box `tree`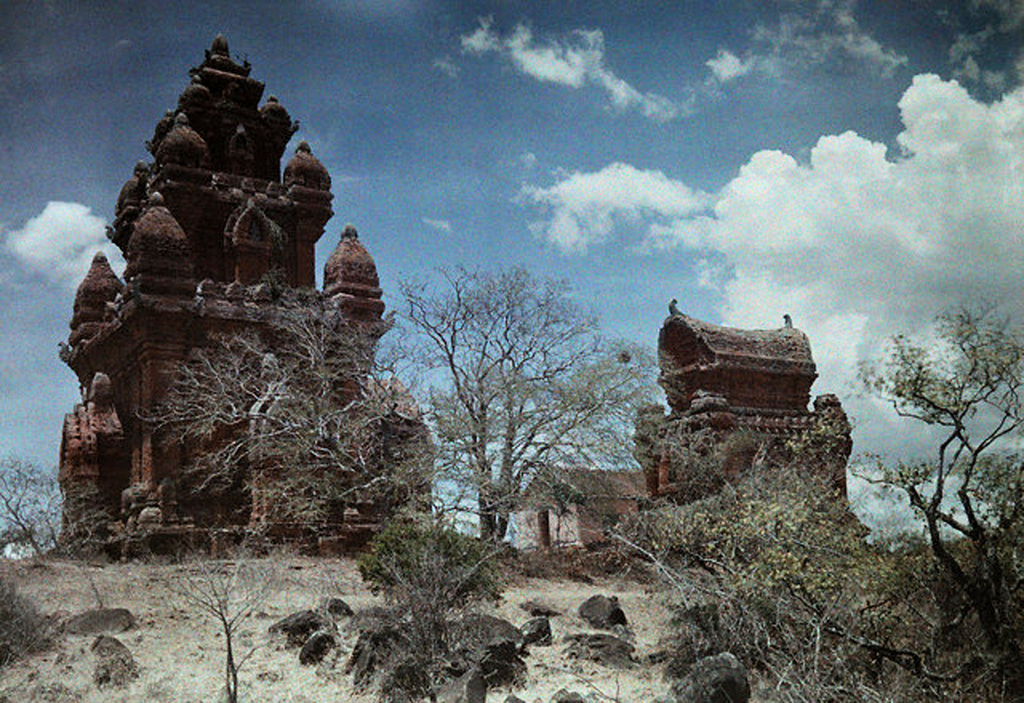
box(864, 265, 1009, 620)
